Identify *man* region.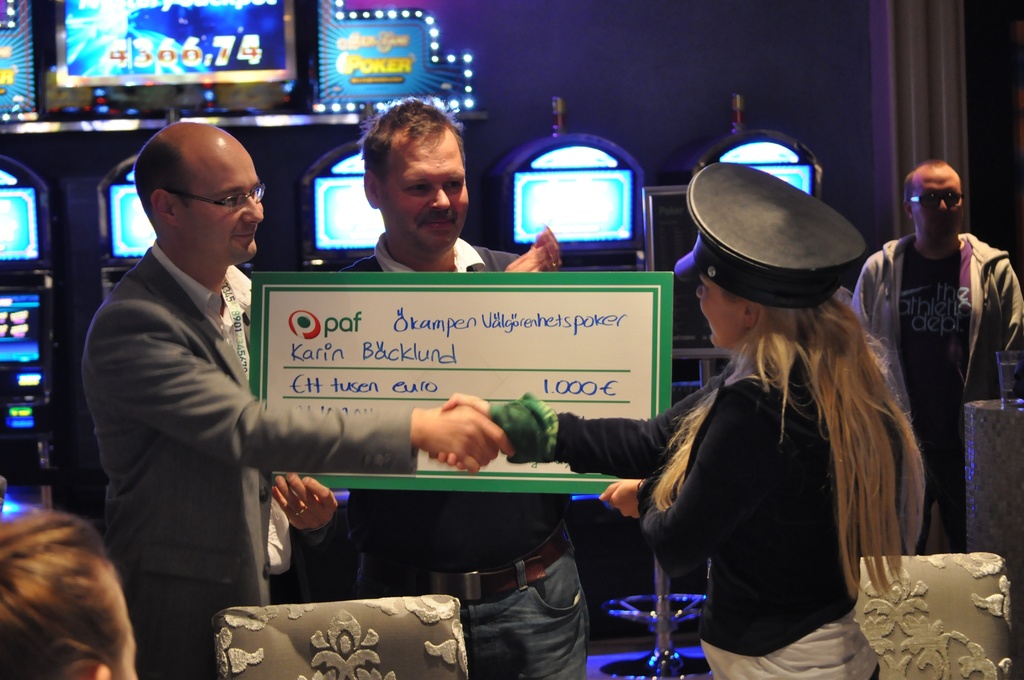
Region: [82,122,516,679].
